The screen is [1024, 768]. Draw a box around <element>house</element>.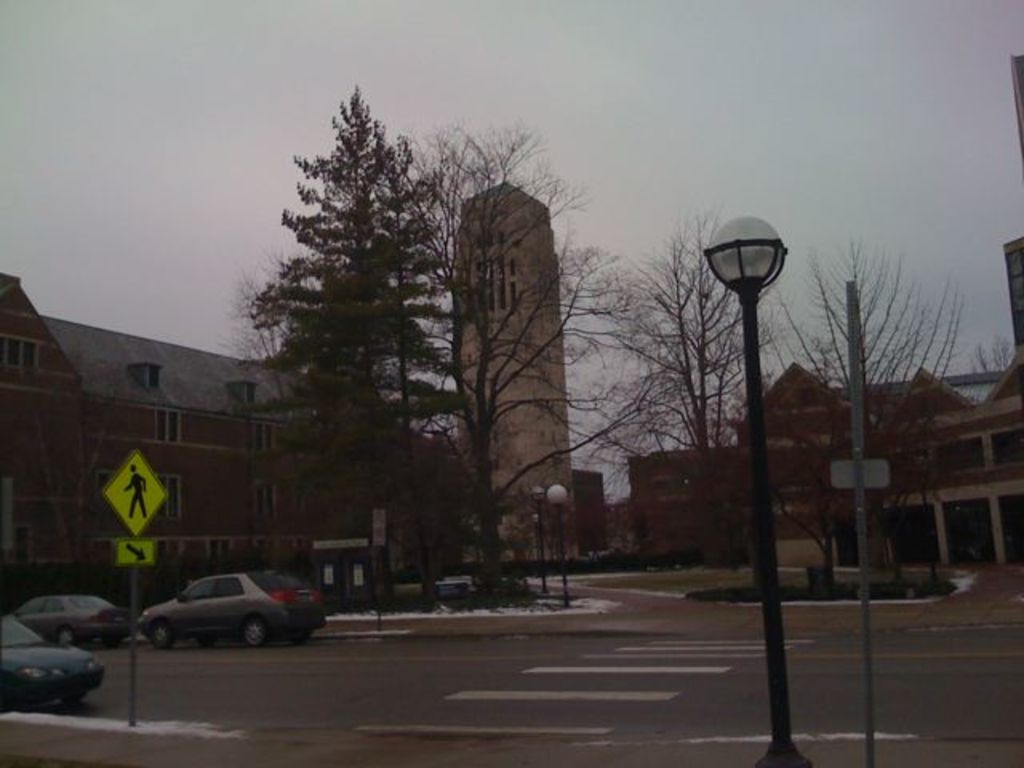
bbox=[990, 349, 1022, 582].
